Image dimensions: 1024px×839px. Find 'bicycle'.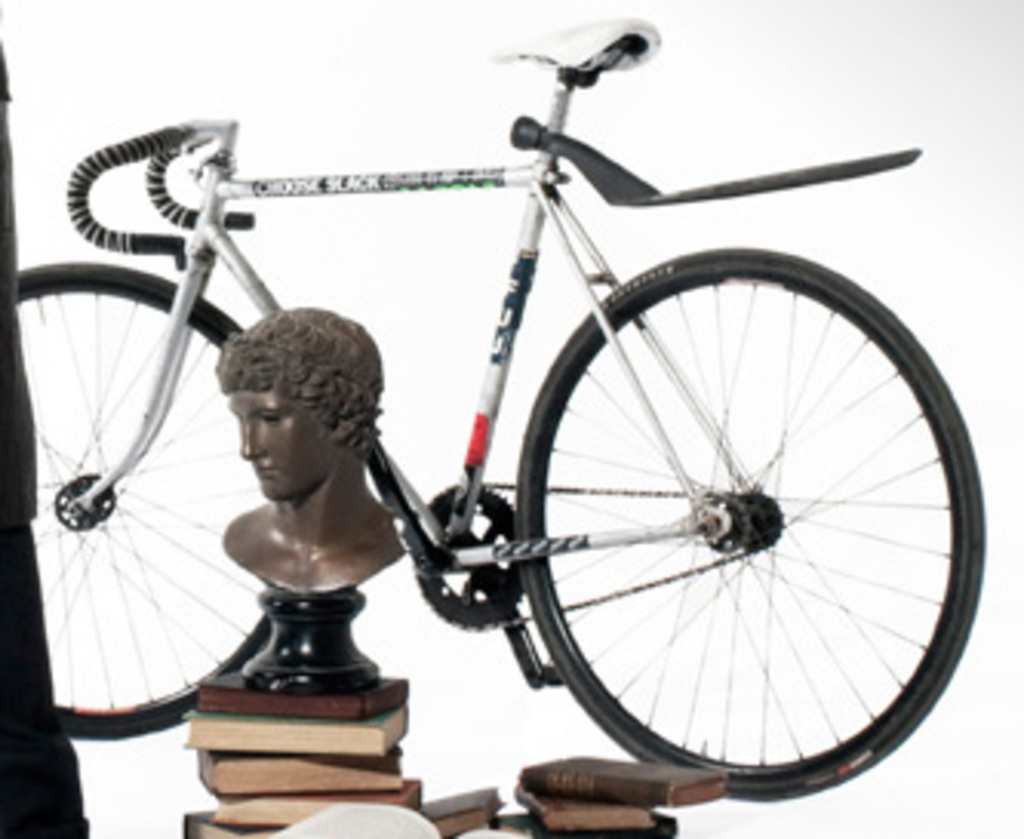
6:6:1023:814.
